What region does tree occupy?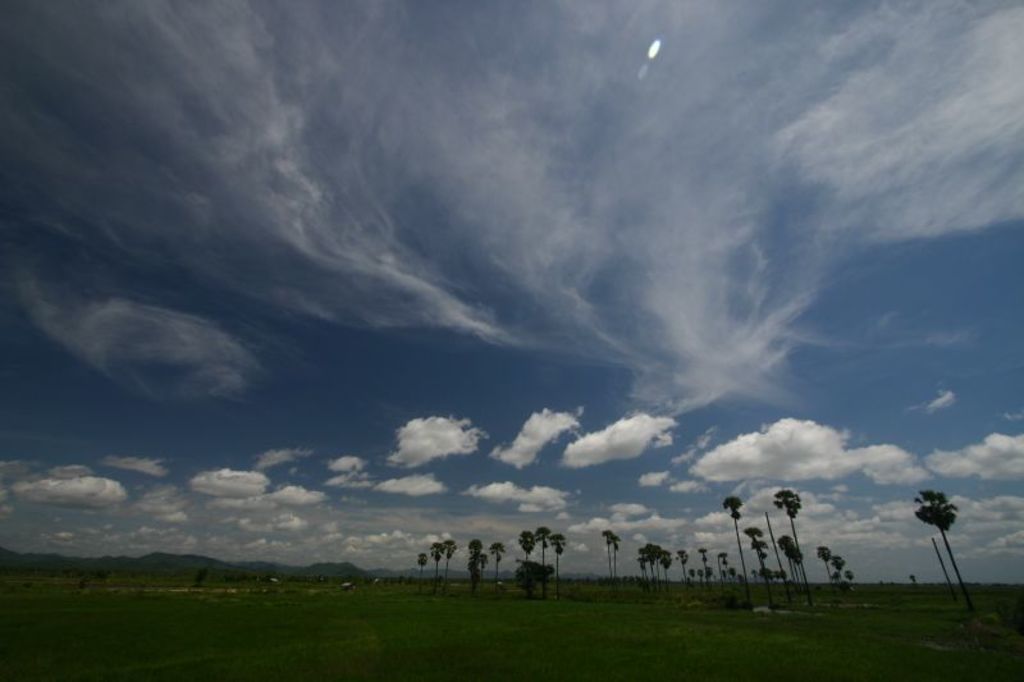
box(726, 558, 731, 590).
